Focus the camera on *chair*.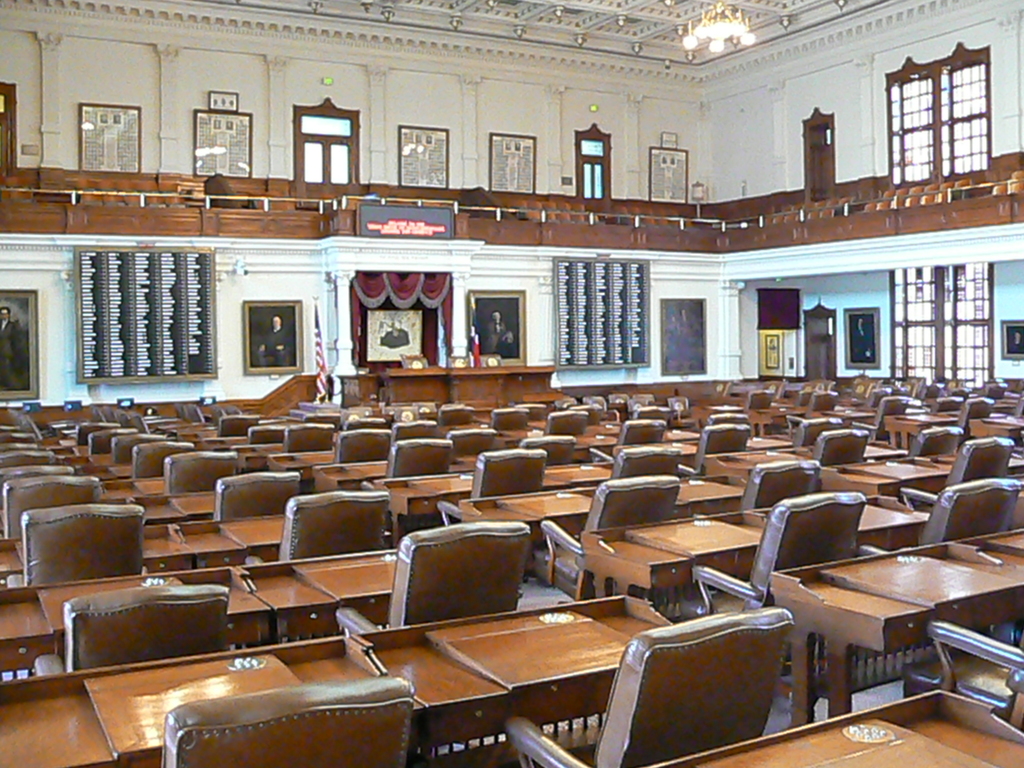
Focus region: x1=440 y1=404 x2=474 y2=423.
